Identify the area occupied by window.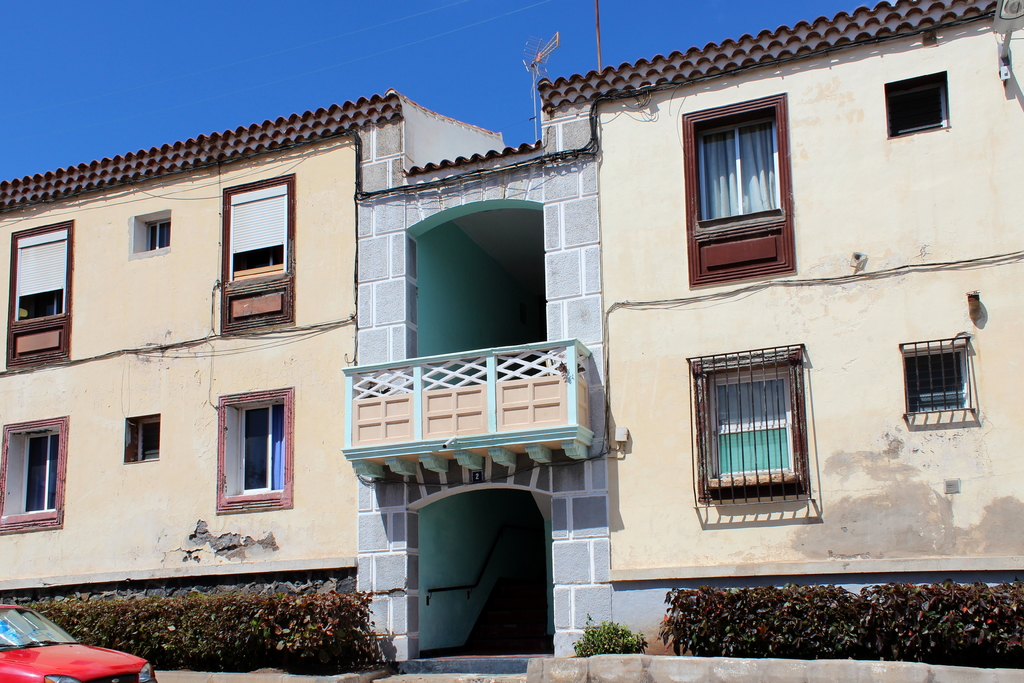
Area: l=7, t=224, r=76, b=363.
